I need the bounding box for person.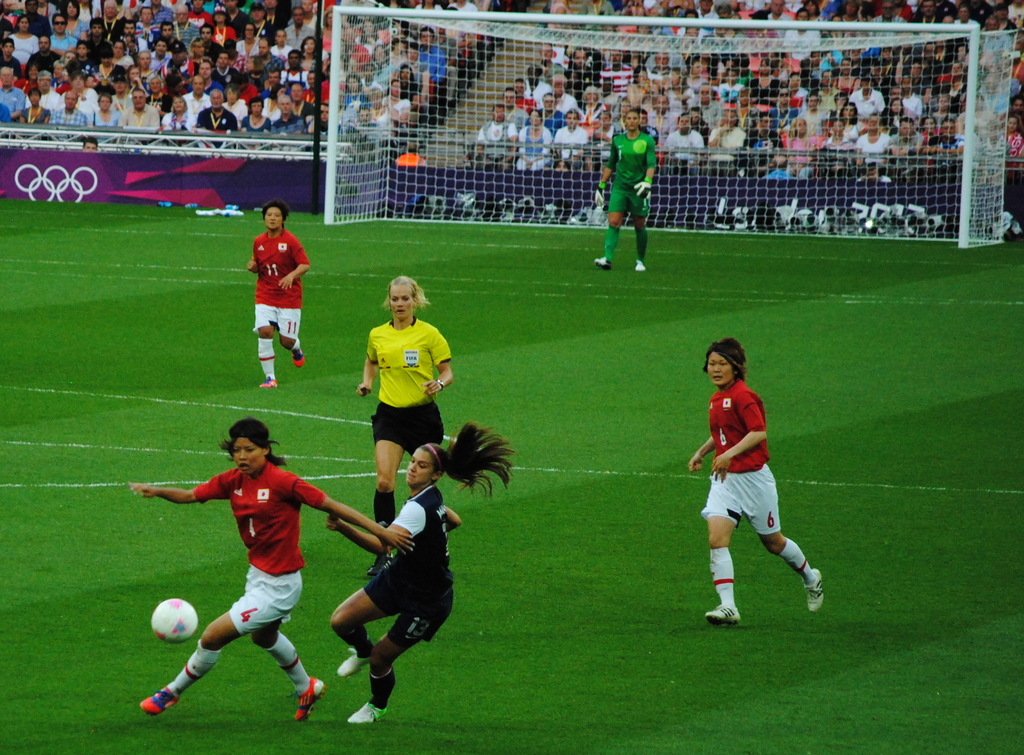
Here it is: (686,336,825,626).
